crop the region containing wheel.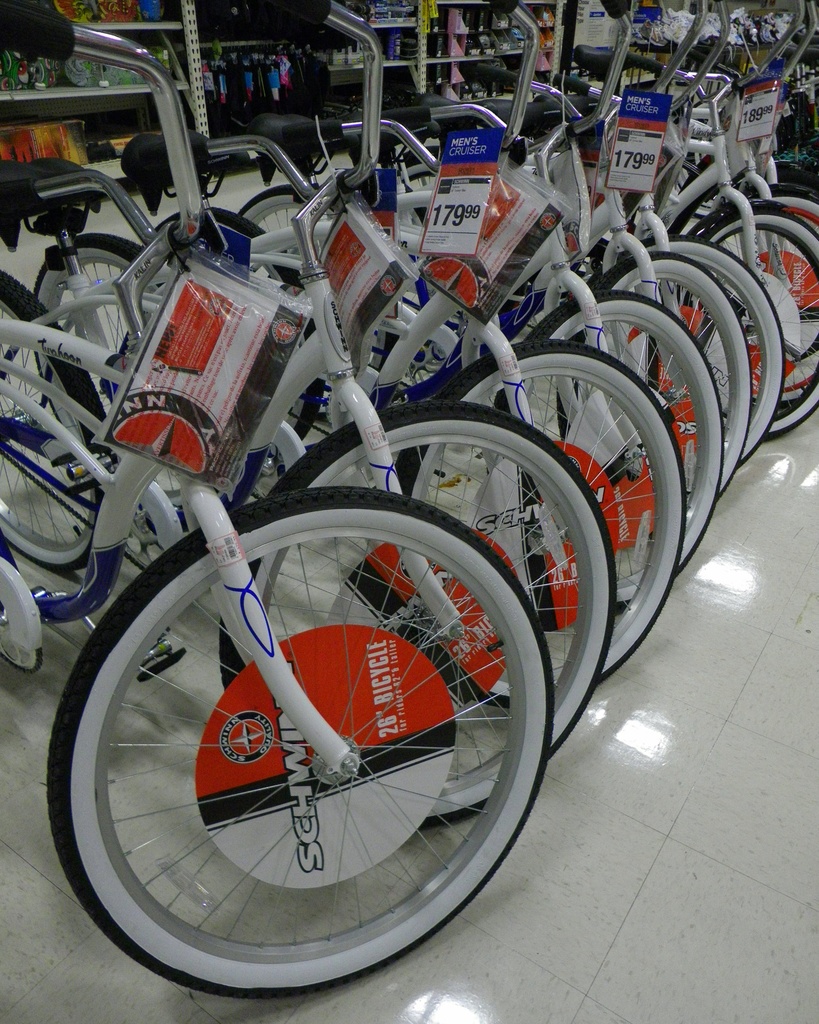
Crop region: [x1=218, y1=399, x2=615, y2=831].
